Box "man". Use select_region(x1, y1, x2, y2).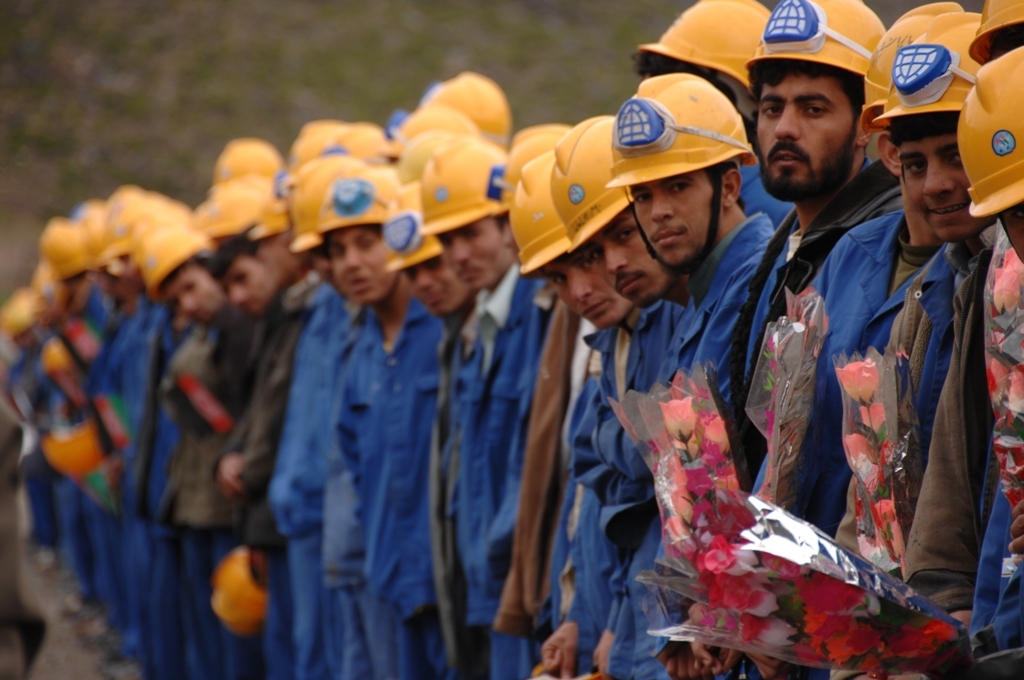
select_region(512, 147, 671, 679).
